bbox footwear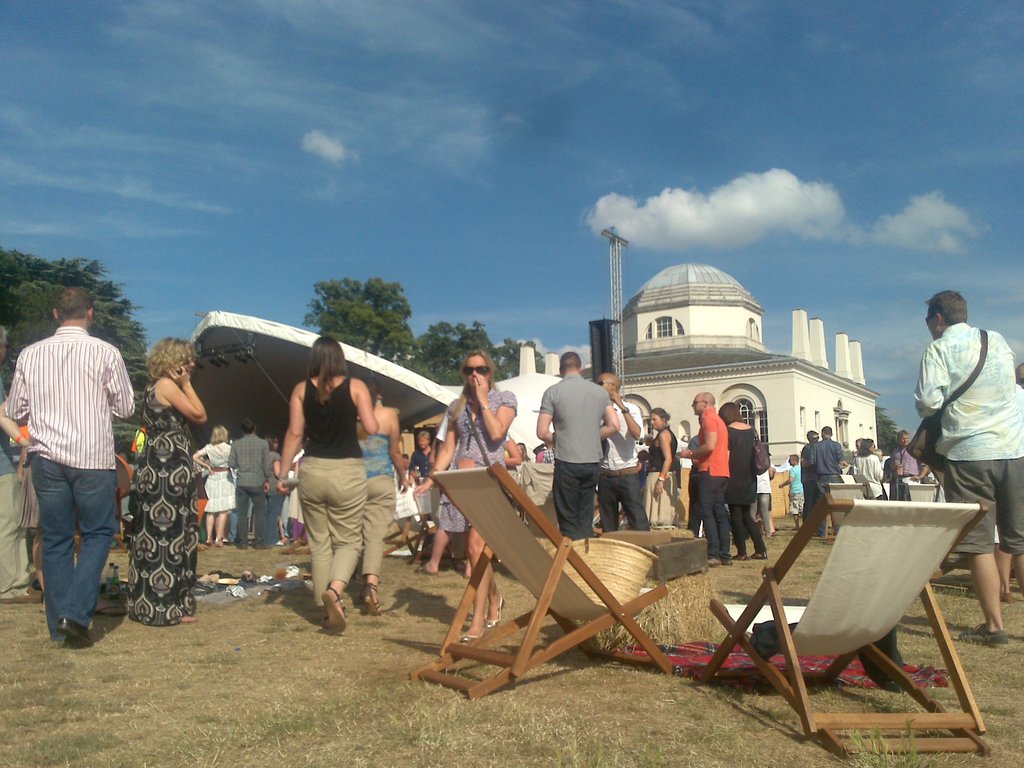
pyautogui.locateOnScreen(57, 618, 90, 644)
